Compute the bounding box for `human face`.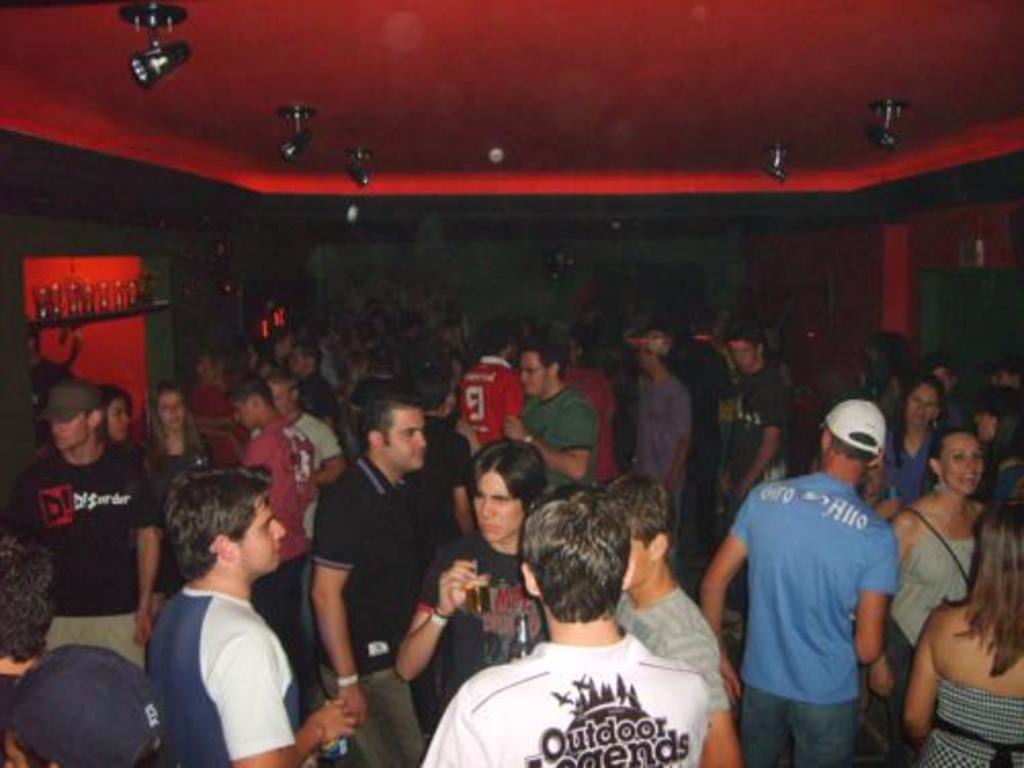
(893, 385, 940, 424).
